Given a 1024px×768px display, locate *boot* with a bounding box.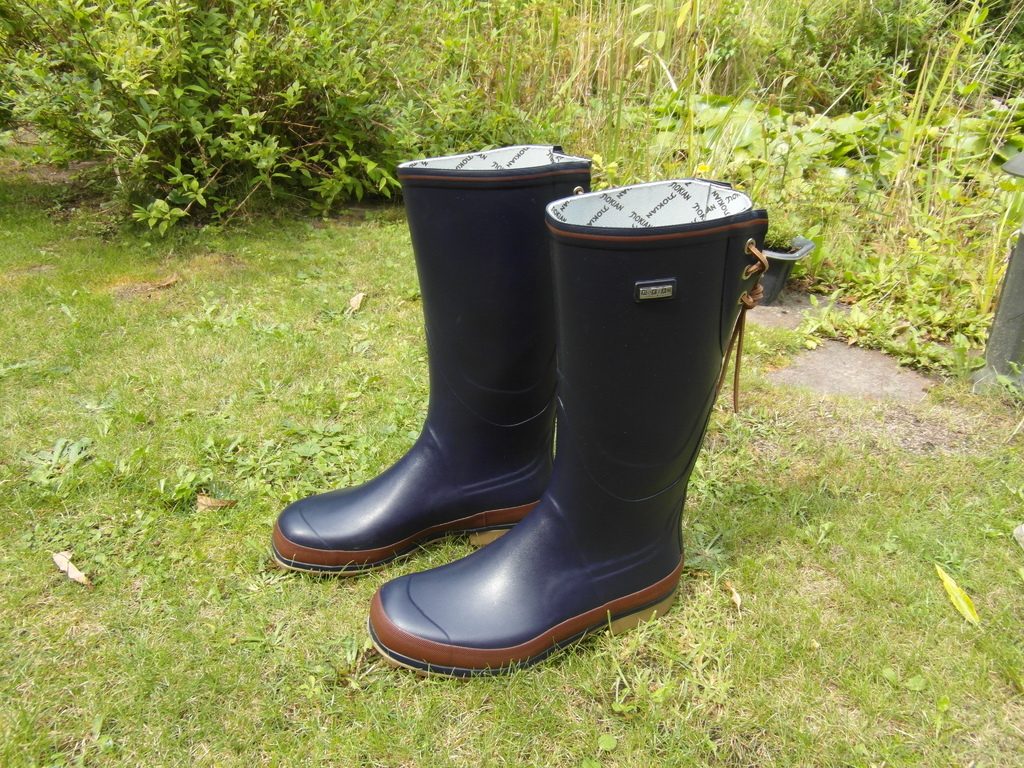
Located: [left=266, top=141, right=599, bottom=583].
